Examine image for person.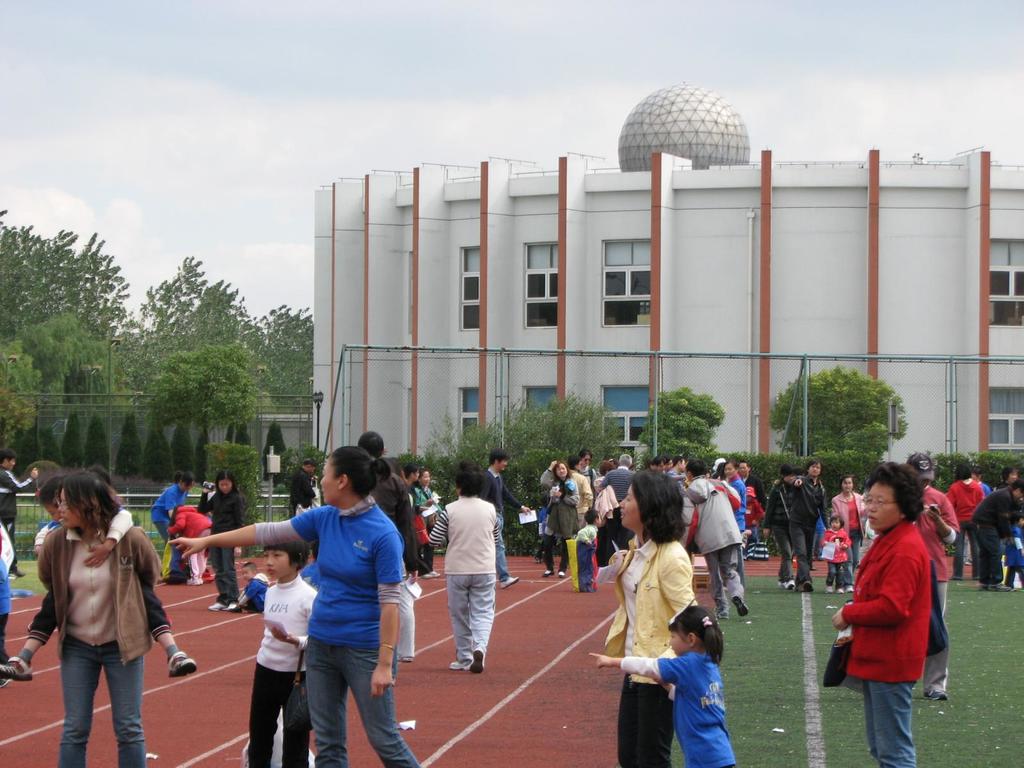
Examination result: [602, 472, 707, 765].
